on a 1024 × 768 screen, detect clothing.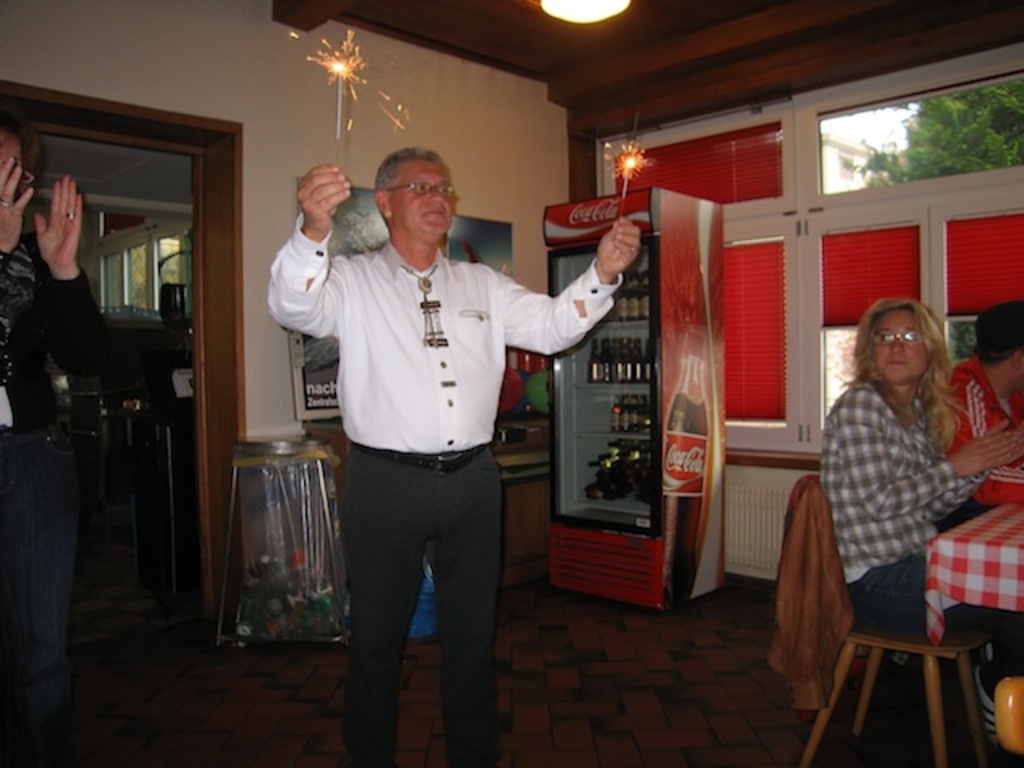
768, 478, 858, 706.
